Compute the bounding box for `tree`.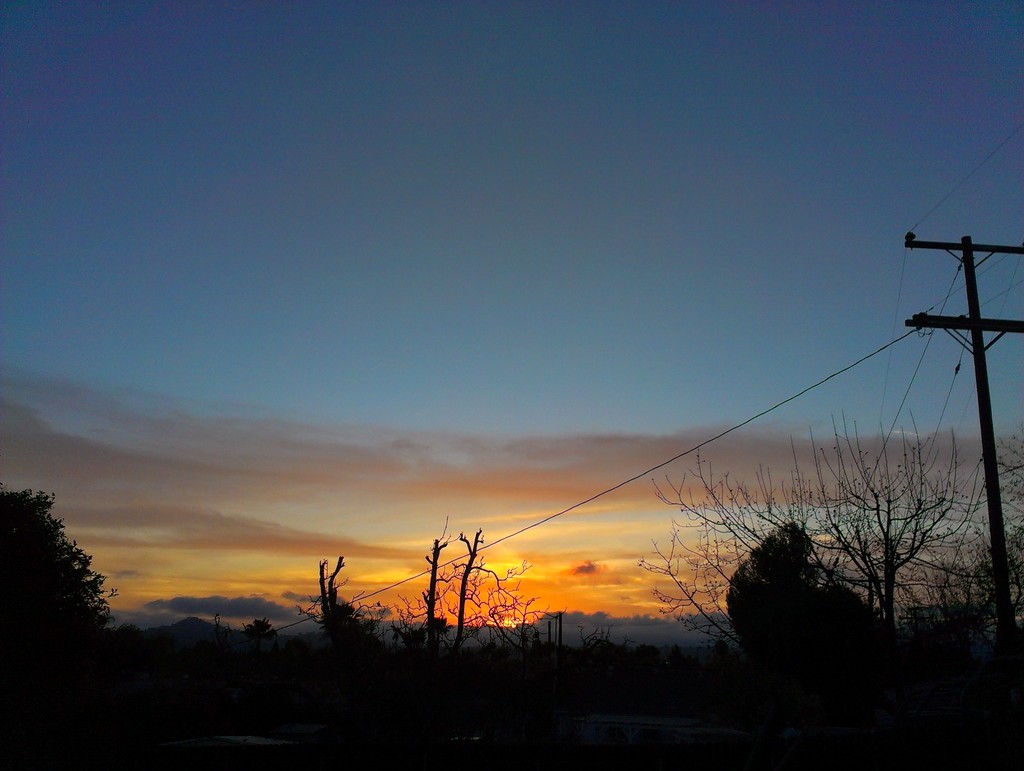
x1=7 y1=484 x2=115 y2=685.
